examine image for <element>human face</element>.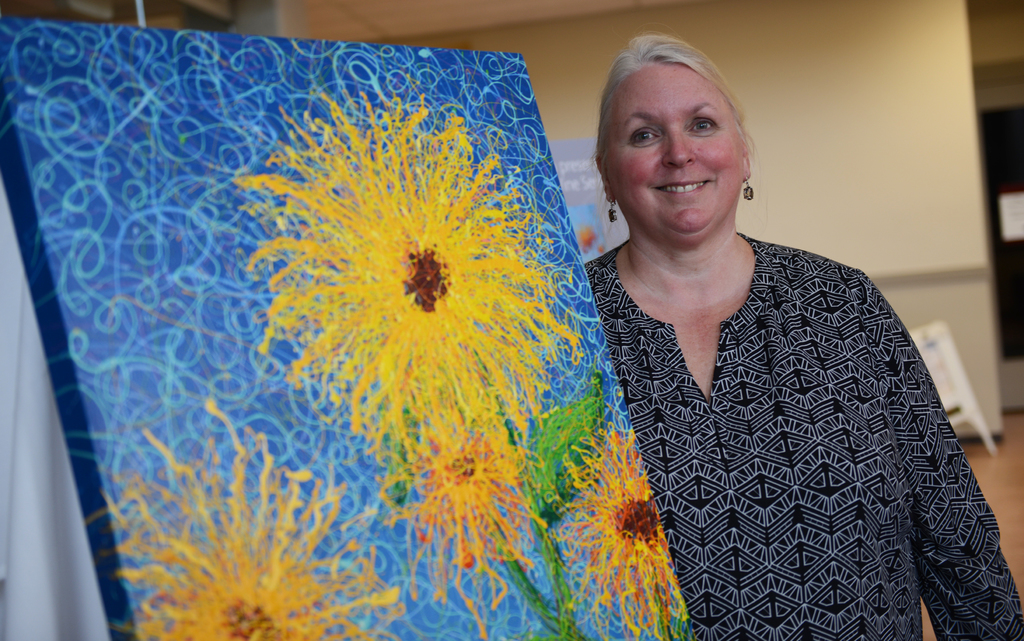
Examination result: 603, 59, 745, 239.
